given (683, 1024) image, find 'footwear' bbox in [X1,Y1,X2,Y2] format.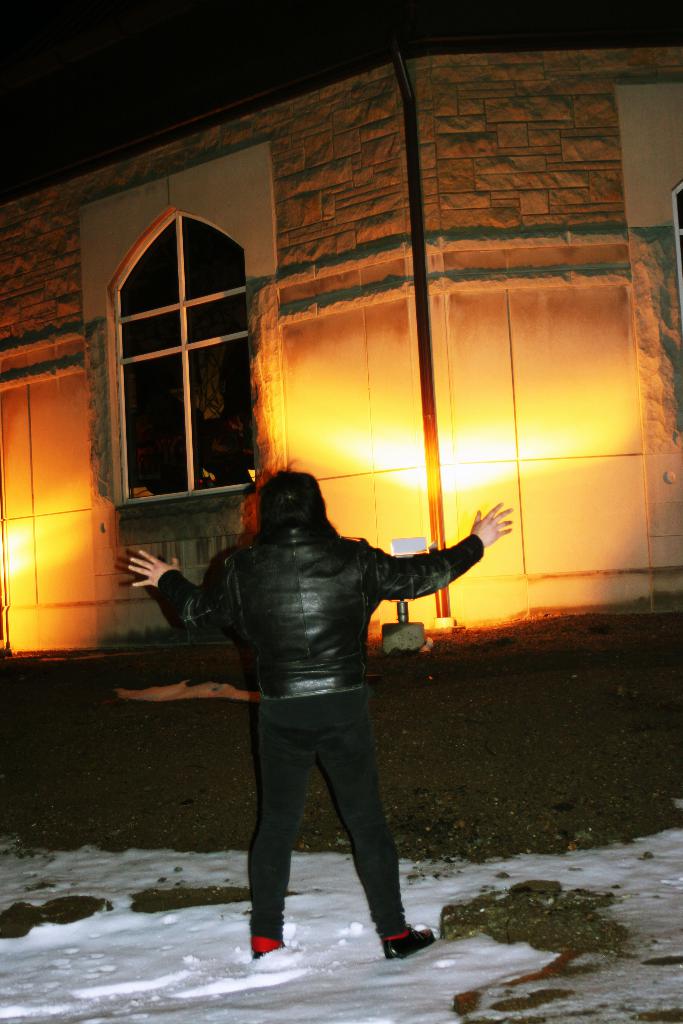
[251,932,280,960].
